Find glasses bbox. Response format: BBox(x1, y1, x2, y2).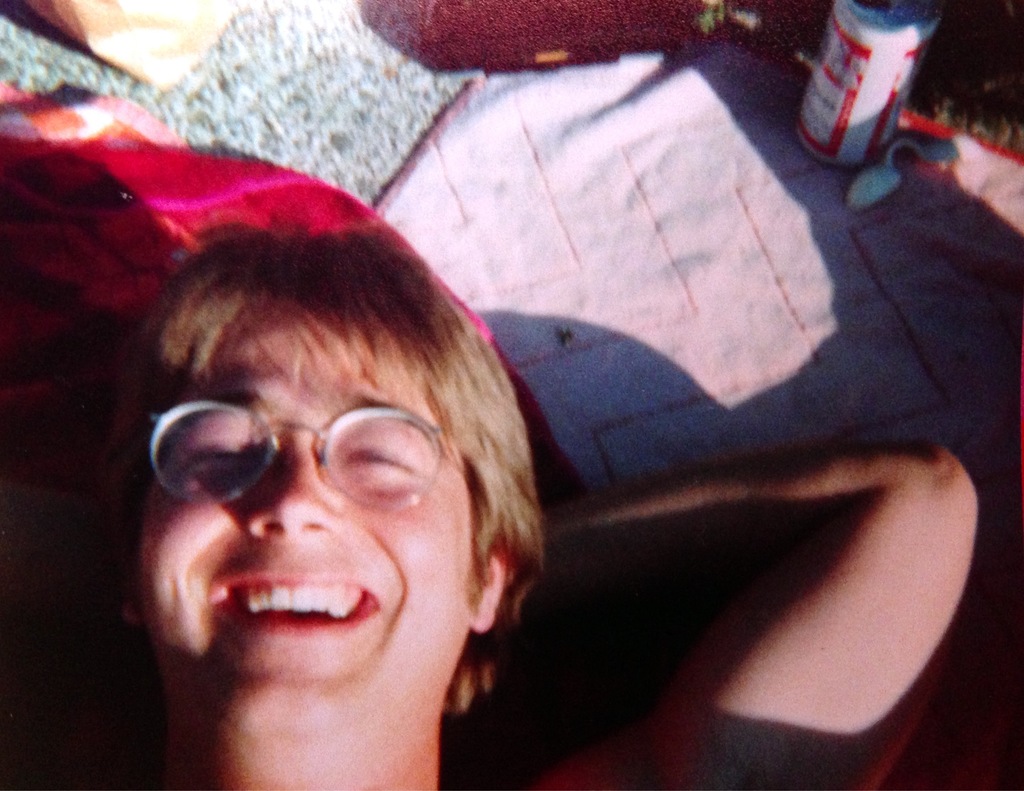
BBox(135, 402, 468, 536).
